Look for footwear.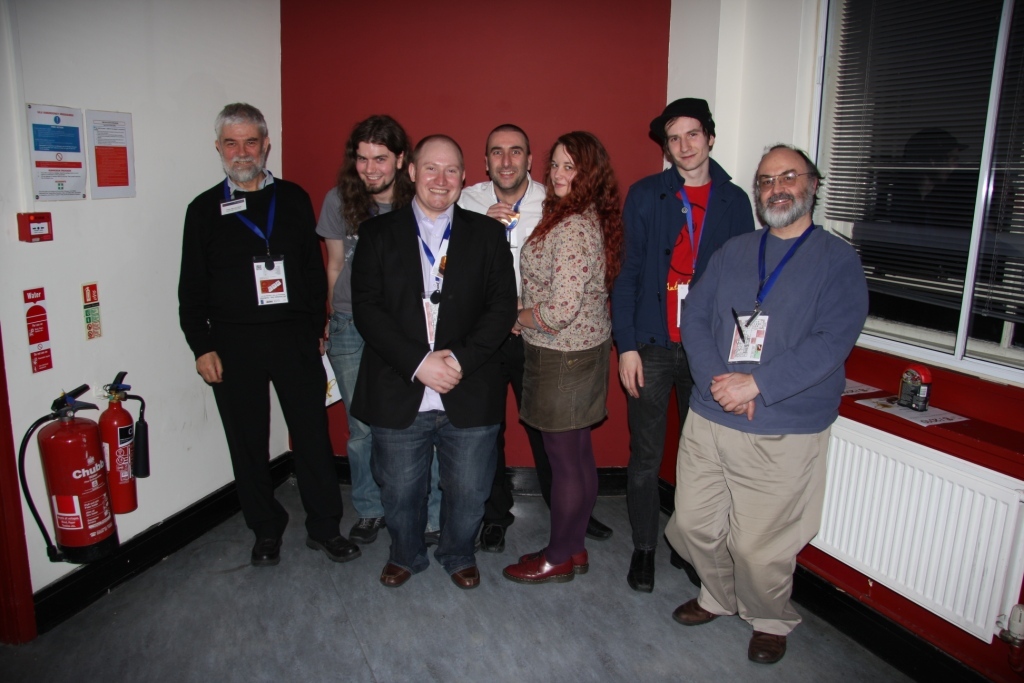
Found: bbox=[452, 560, 476, 588].
